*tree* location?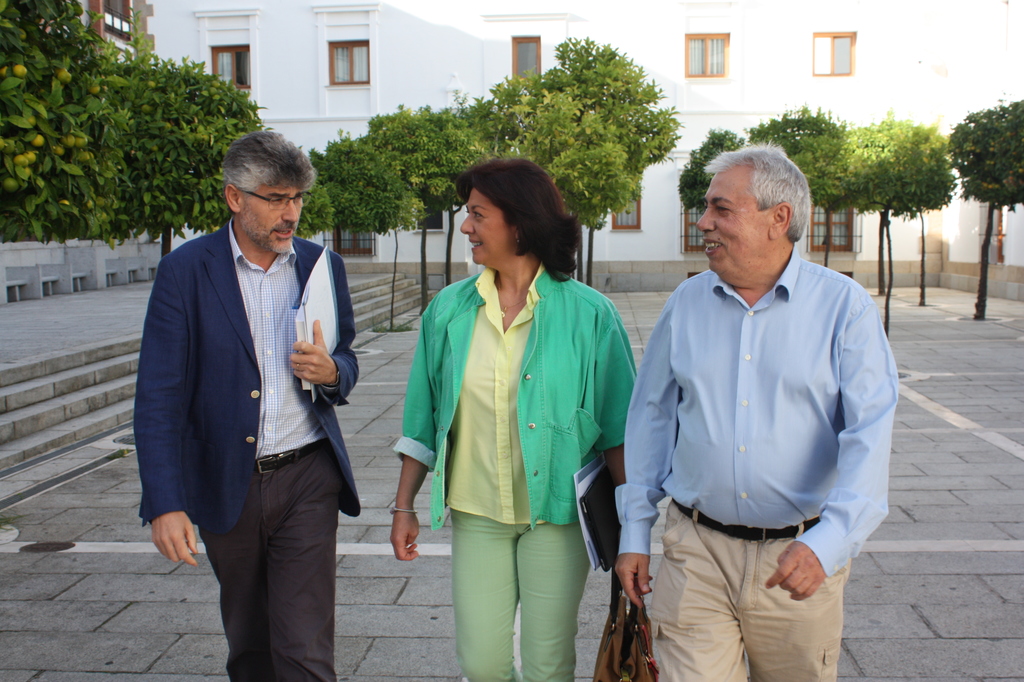
Rect(359, 106, 445, 320)
